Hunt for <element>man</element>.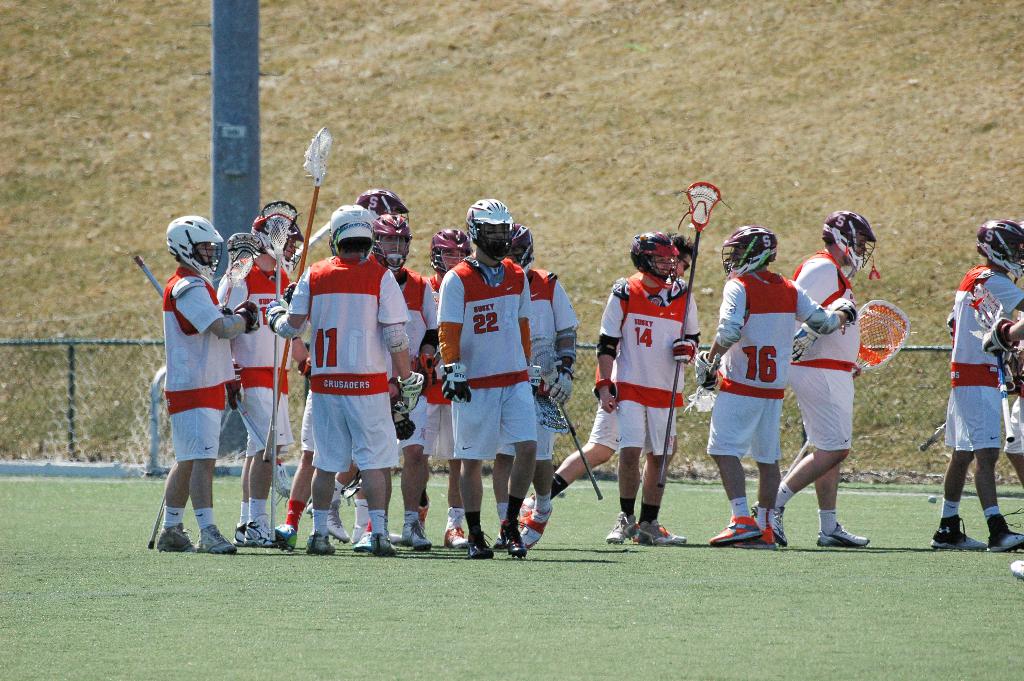
Hunted down at 687 224 859 546.
